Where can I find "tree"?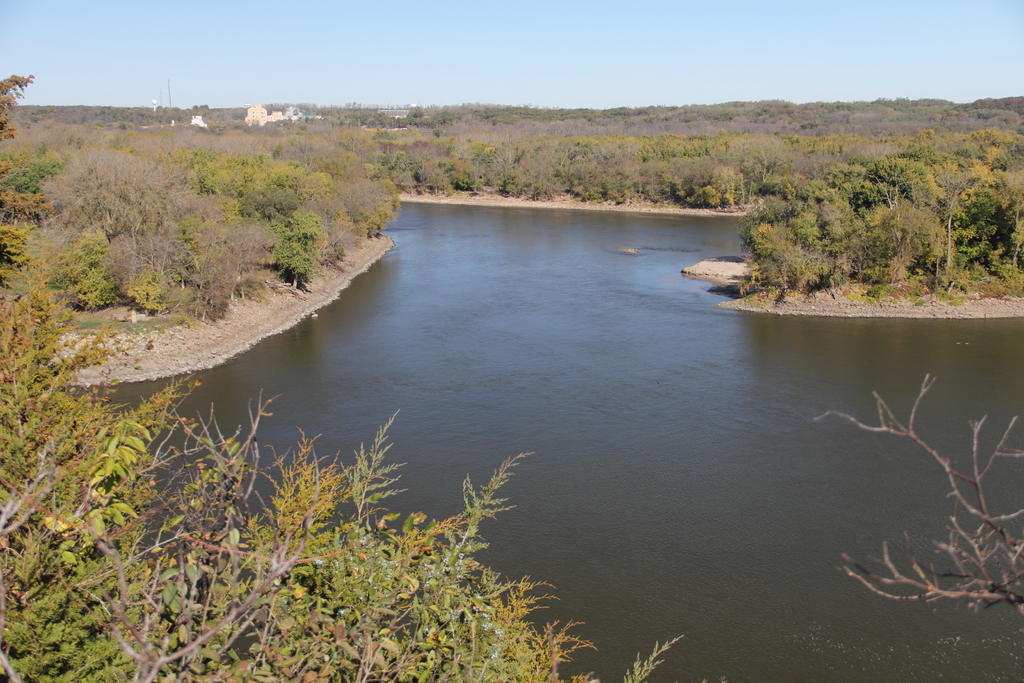
You can find it at bbox(0, 72, 682, 682).
